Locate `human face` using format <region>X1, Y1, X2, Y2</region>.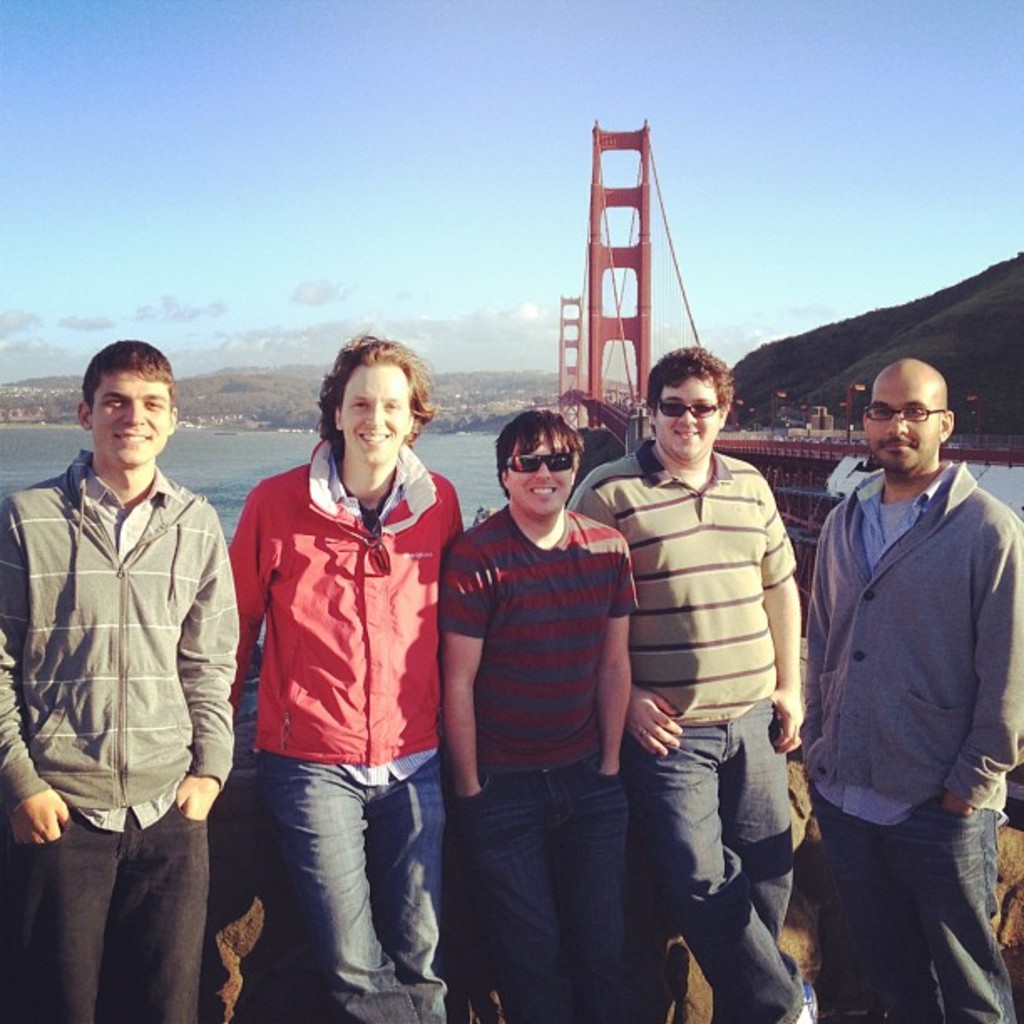
<region>865, 385, 940, 468</region>.
